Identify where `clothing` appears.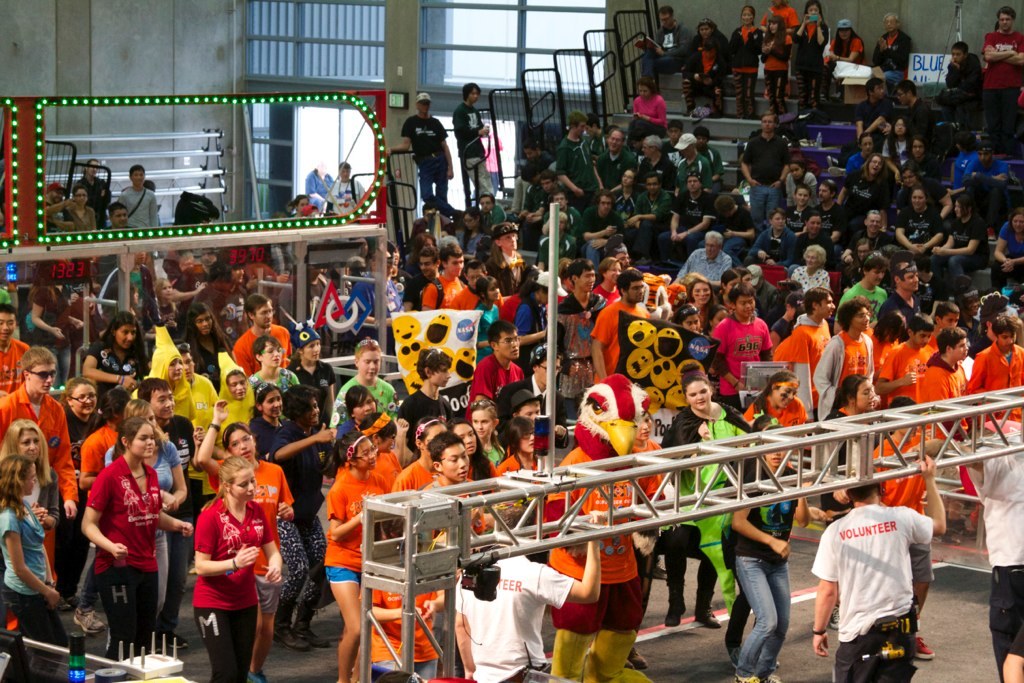
Appears at box=[875, 342, 936, 410].
